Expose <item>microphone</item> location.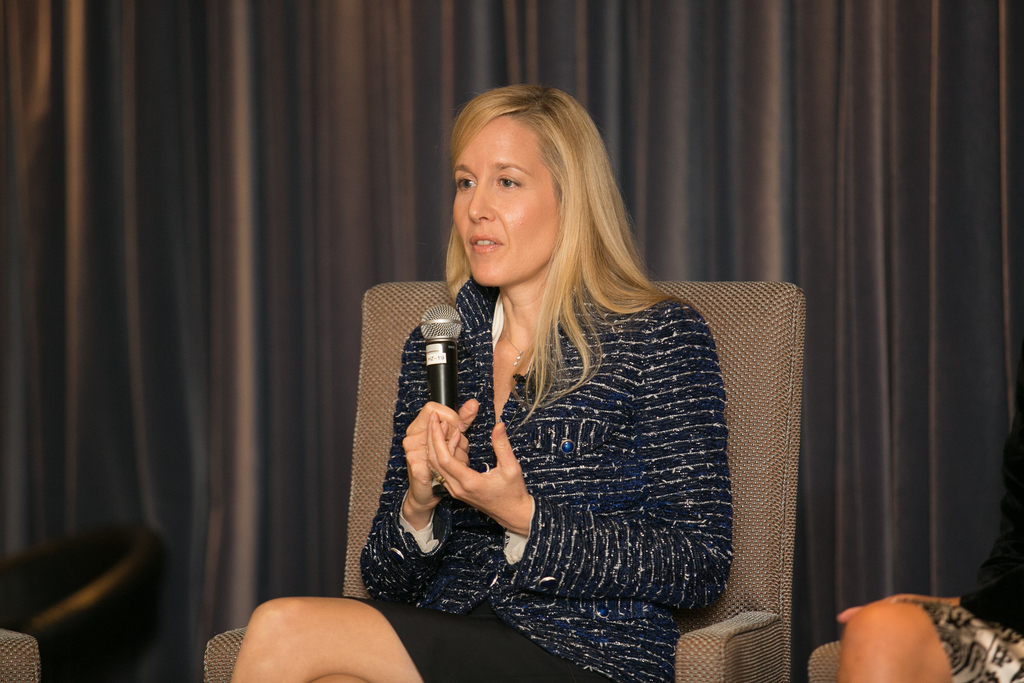
Exposed at (left=414, top=299, right=467, bottom=513).
